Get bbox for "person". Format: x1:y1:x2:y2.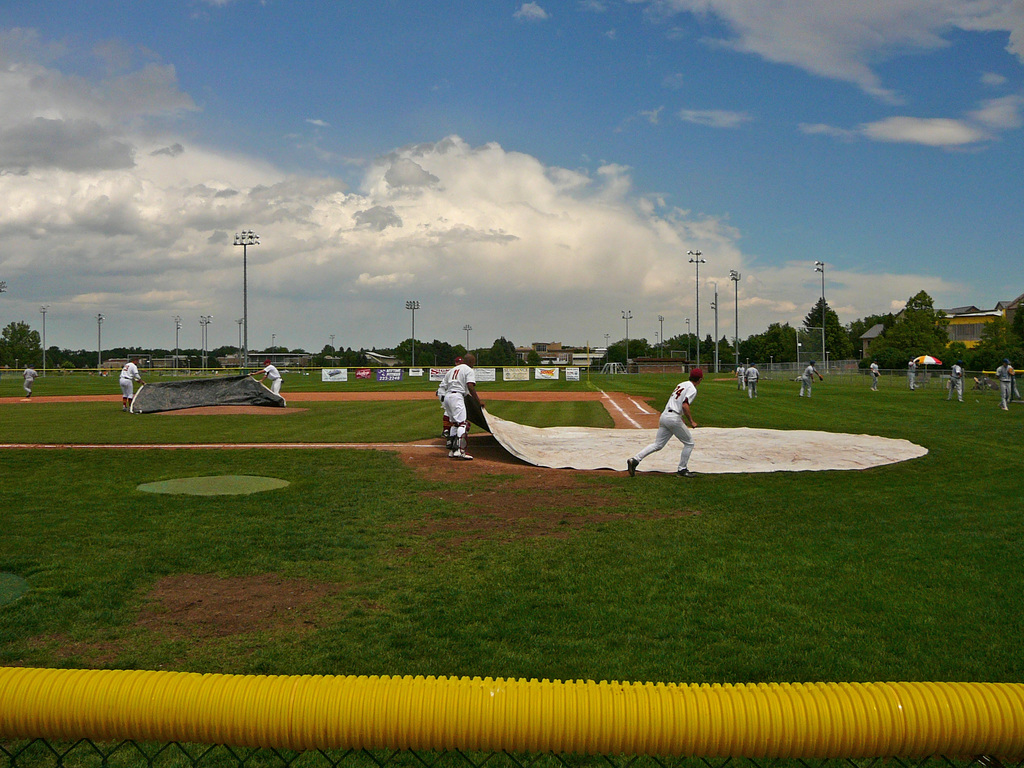
991:352:1016:420.
